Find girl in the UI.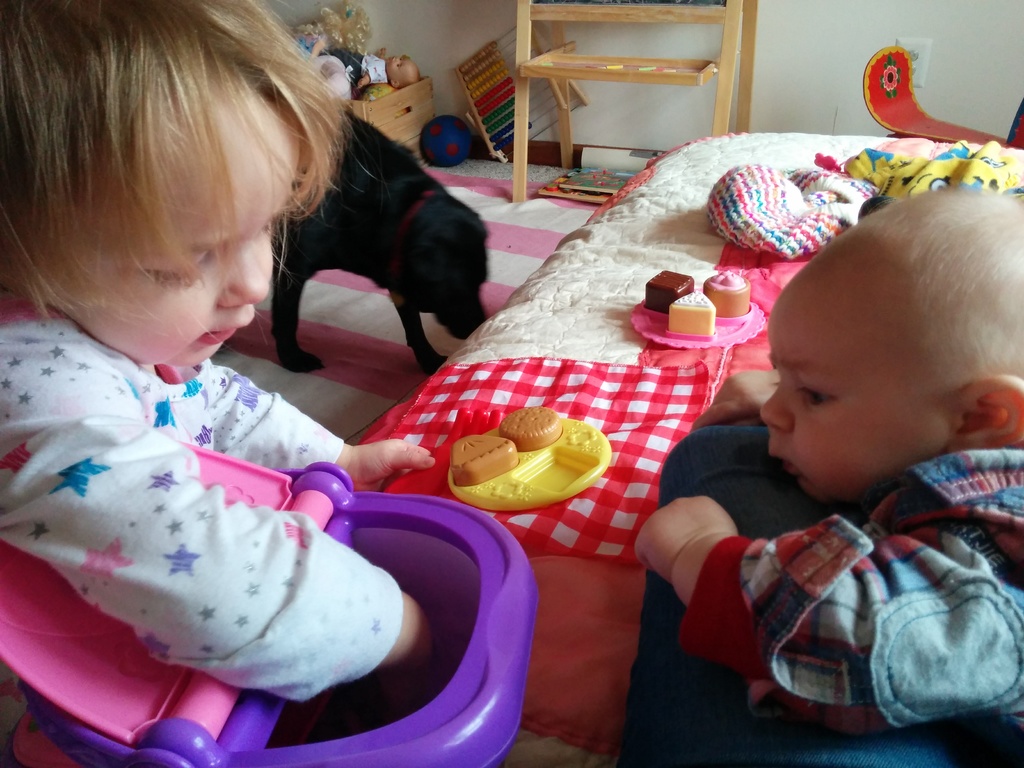
UI element at locate(0, 0, 444, 705).
